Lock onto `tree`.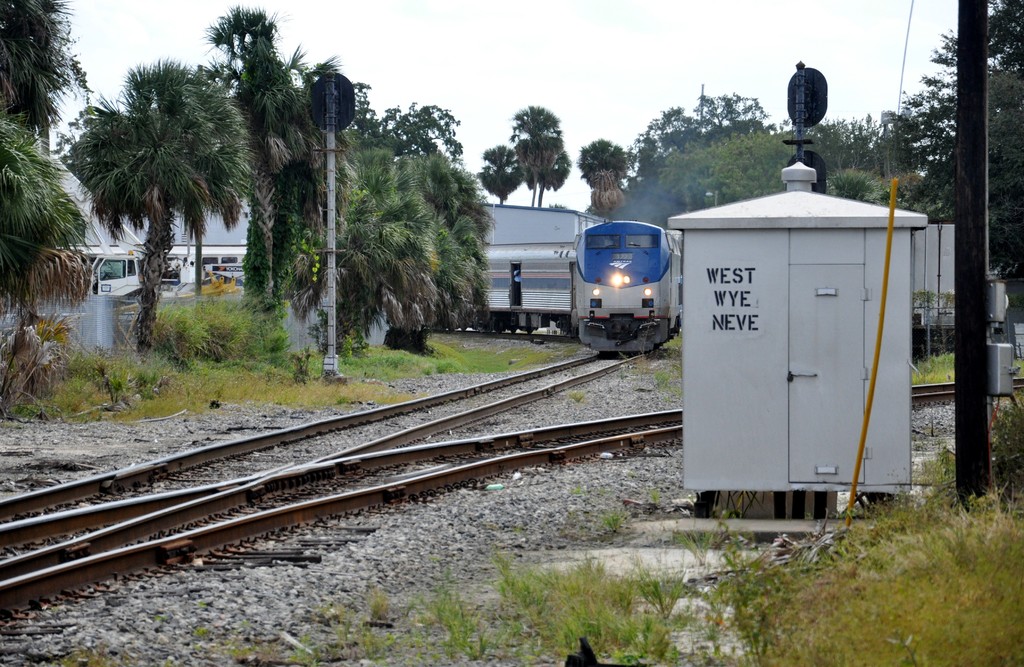
Locked: (499, 99, 570, 199).
